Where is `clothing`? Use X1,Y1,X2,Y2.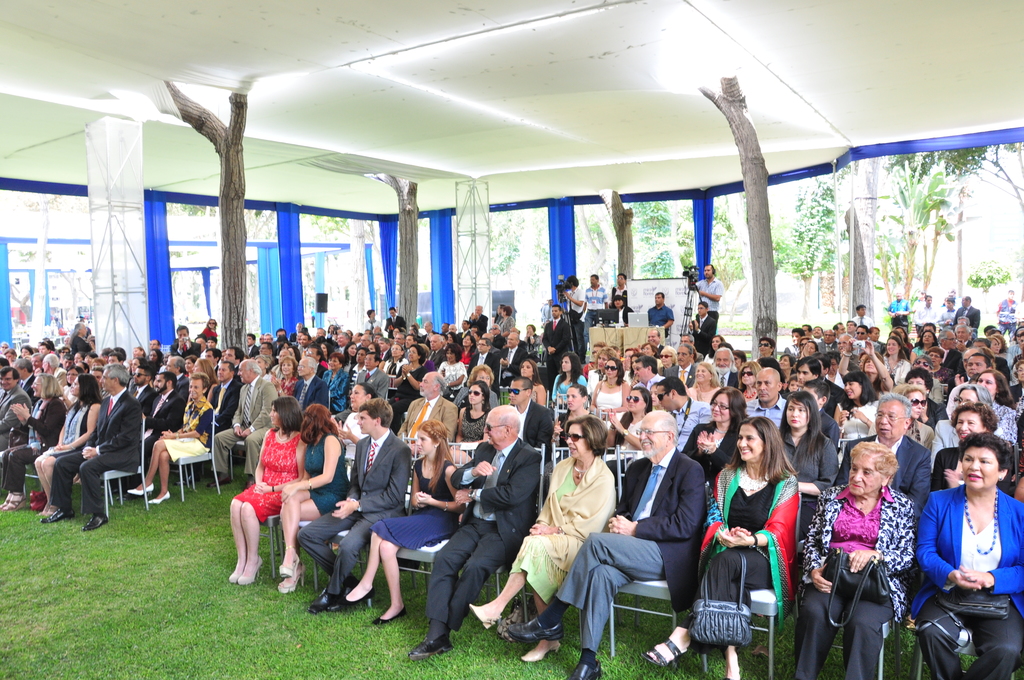
886,300,913,335.
